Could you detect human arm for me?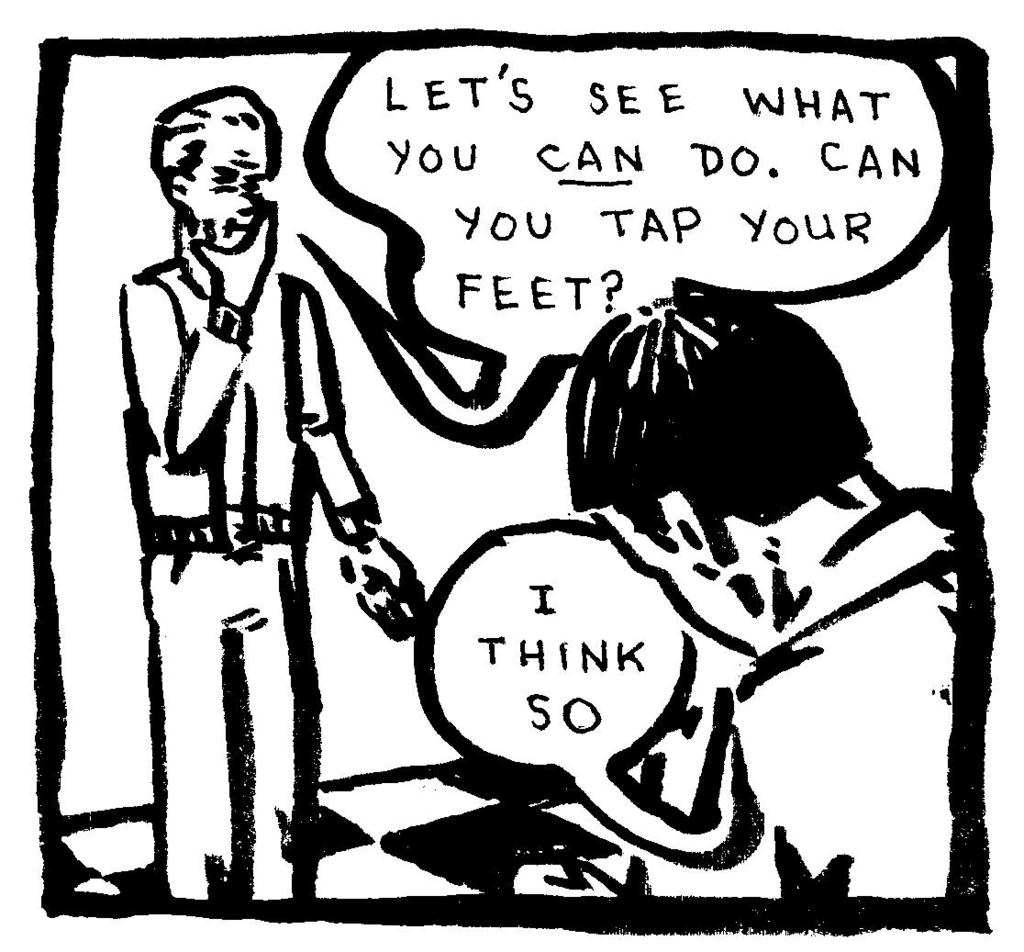
Detection result: [306,276,423,639].
